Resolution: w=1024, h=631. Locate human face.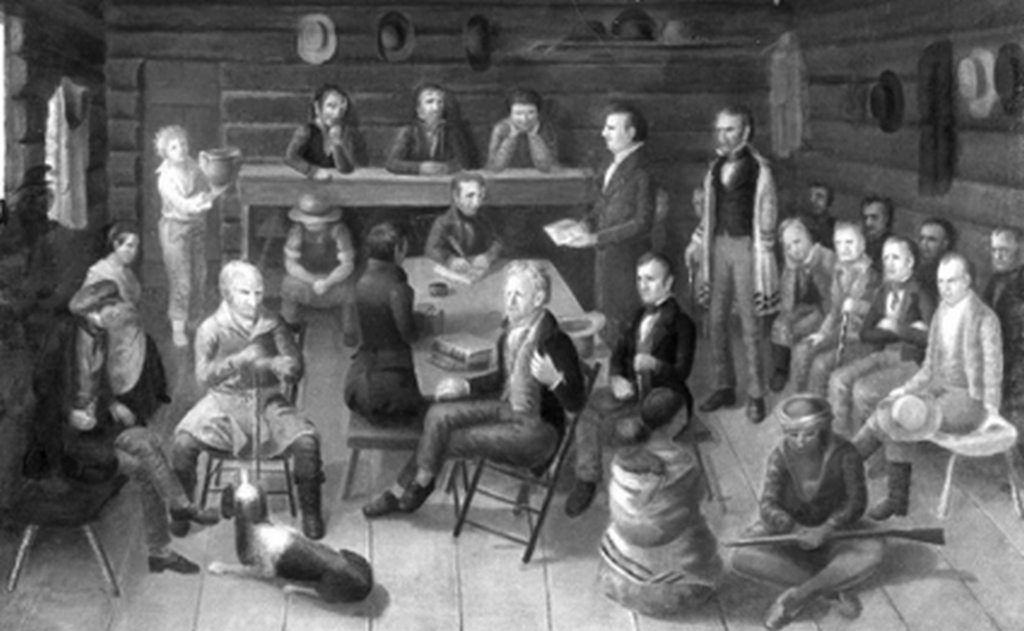
782/230/802/256.
